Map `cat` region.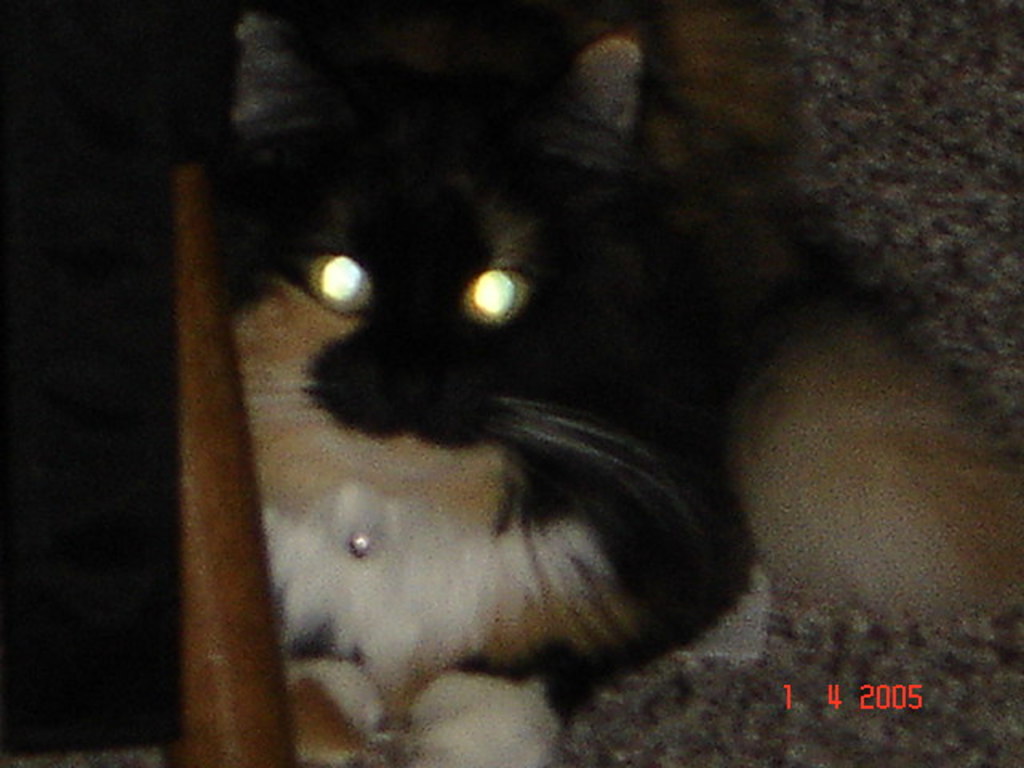
Mapped to bbox(211, 0, 778, 766).
